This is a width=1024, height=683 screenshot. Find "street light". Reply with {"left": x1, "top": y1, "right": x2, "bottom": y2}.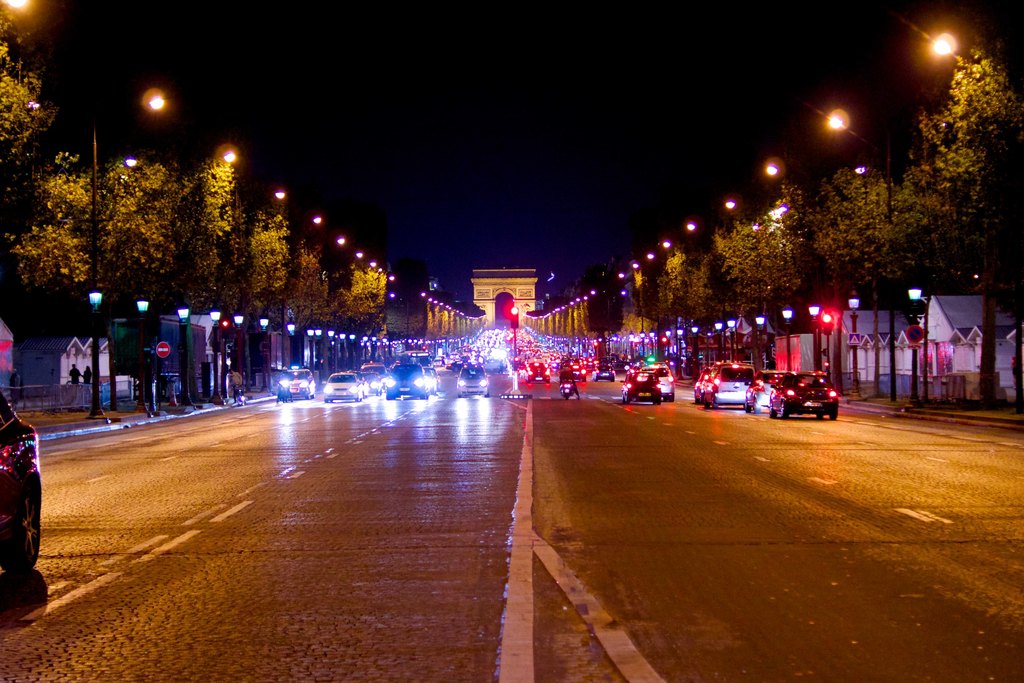
{"left": 648, "top": 329, "right": 656, "bottom": 367}.
